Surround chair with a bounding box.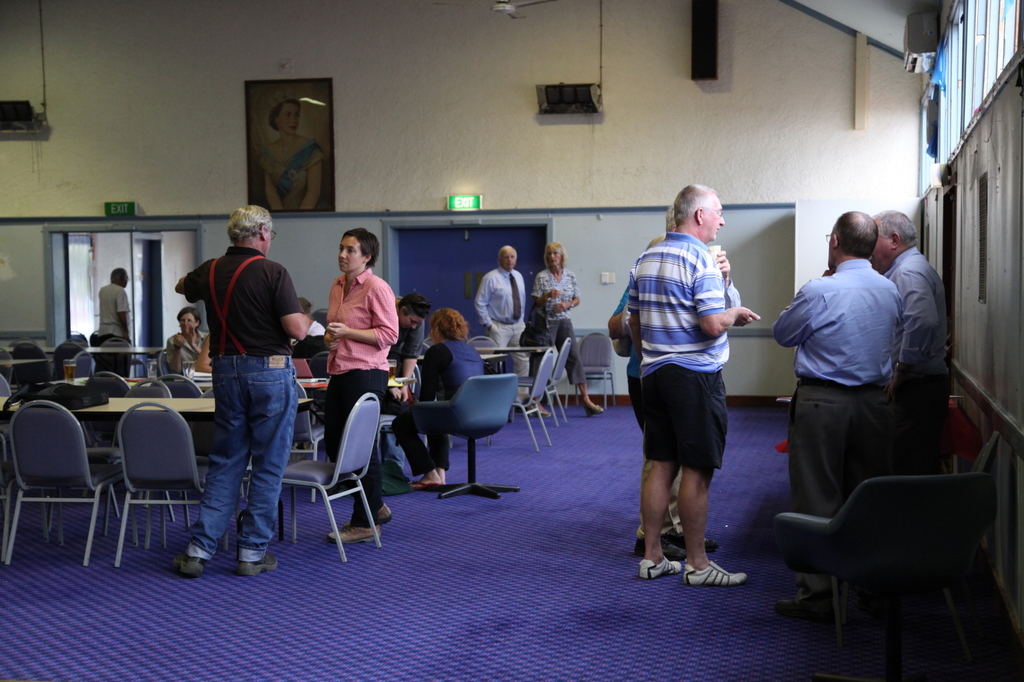
102, 381, 176, 534.
